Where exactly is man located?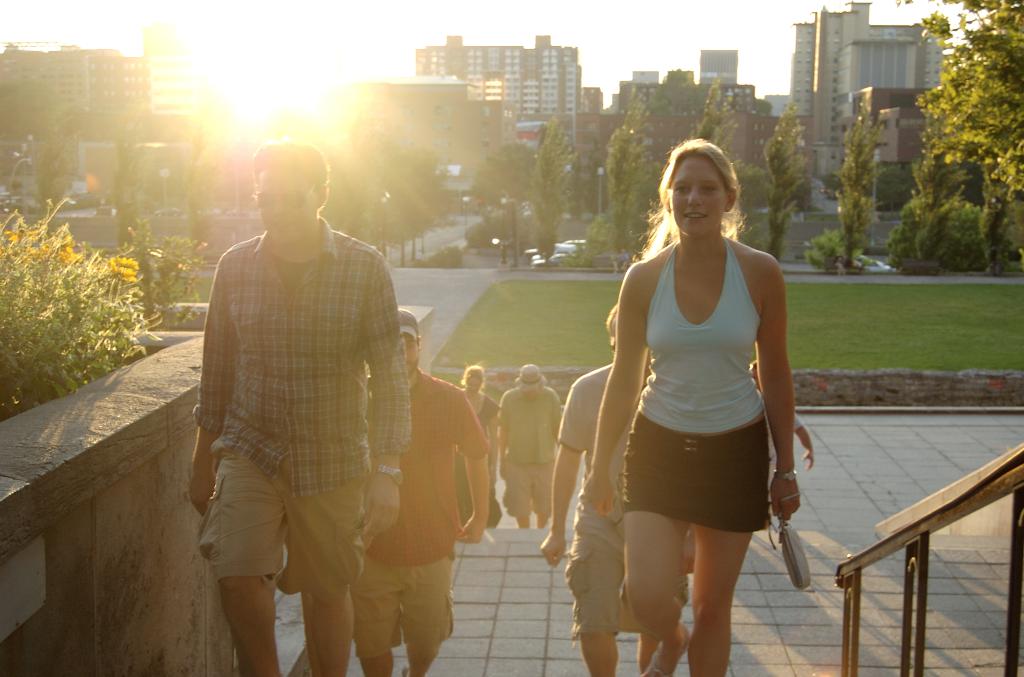
Its bounding box is pyautogui.locateOnScreen(331, 300, 493, 676).
